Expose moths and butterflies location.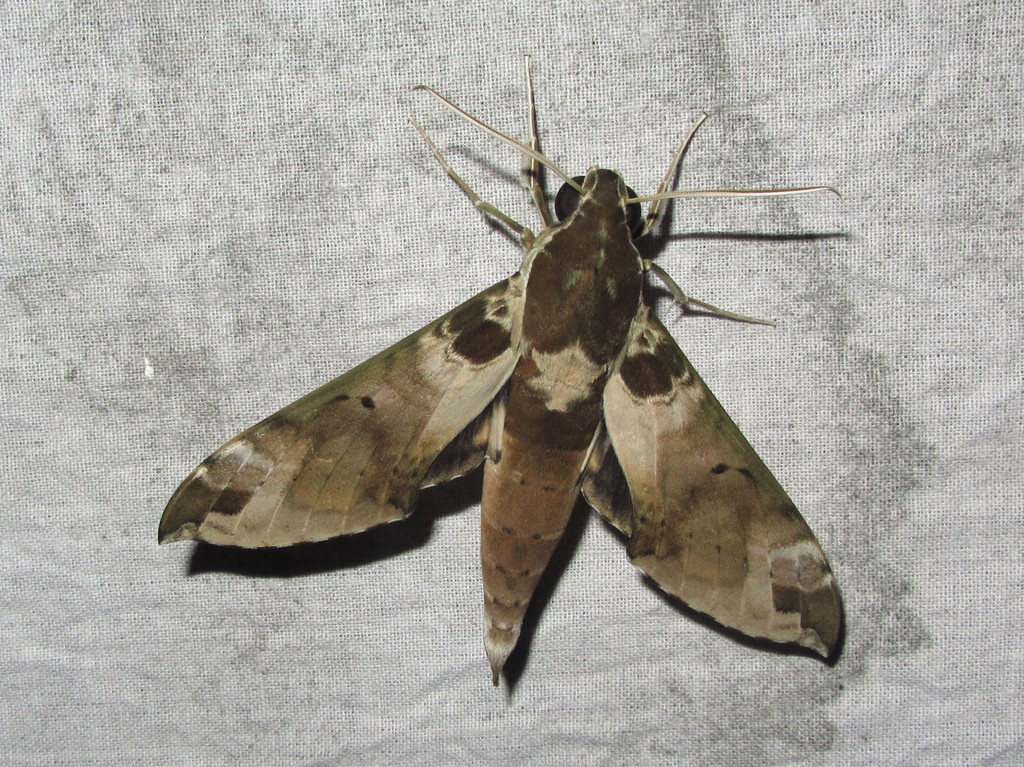
Exposed at Rect(152, 47, 849, 691).
